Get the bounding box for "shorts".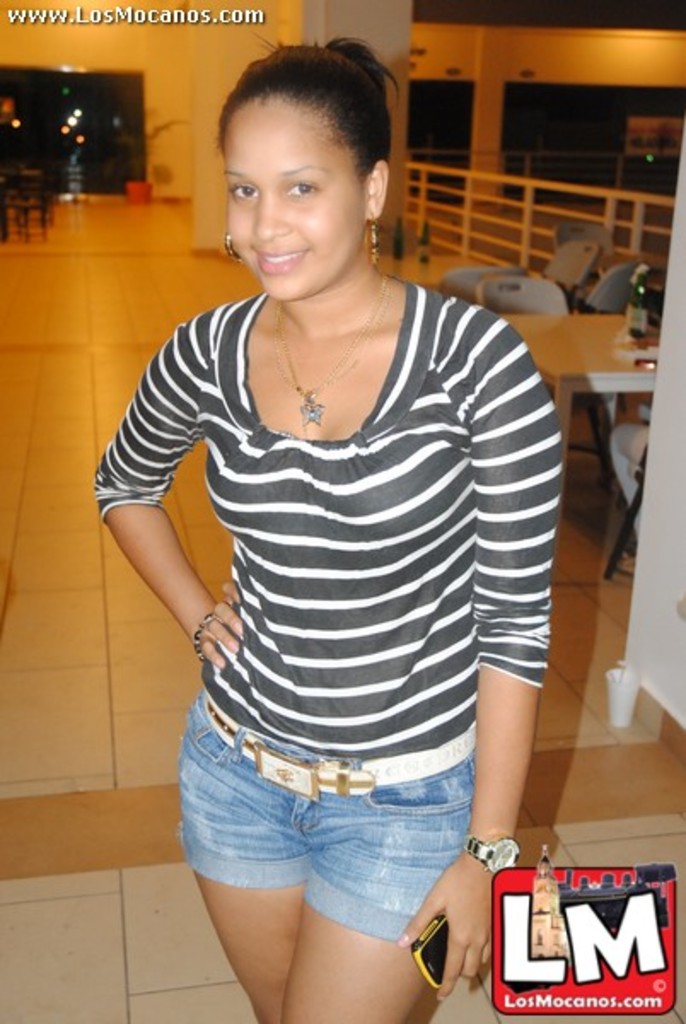
(195, 748, 498, 968).
